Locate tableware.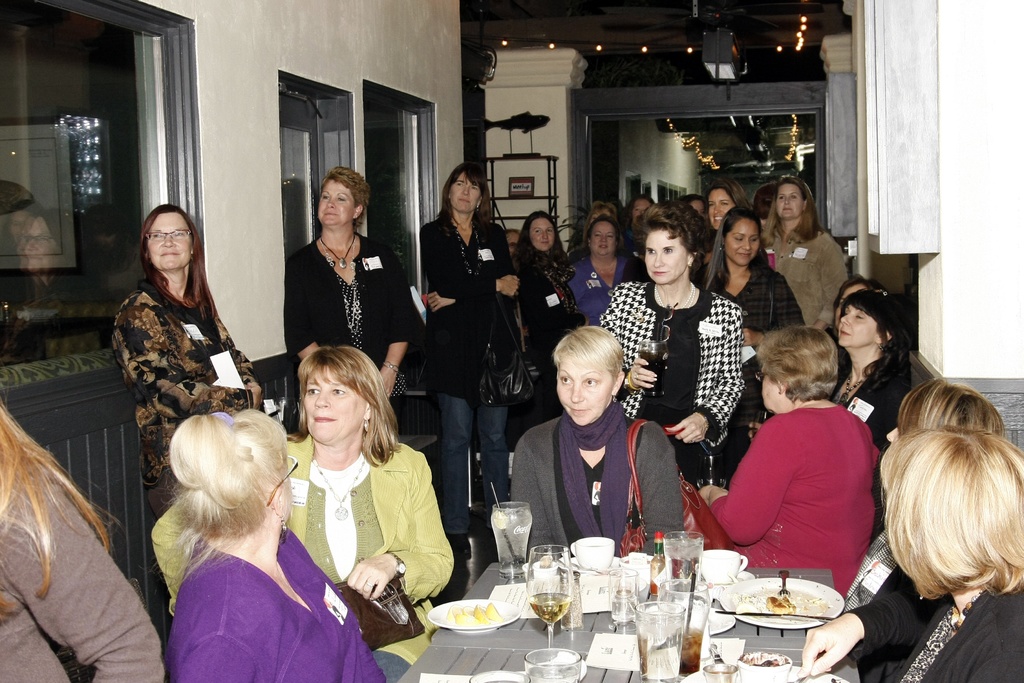
Bounding box: bbox(425, 595, 522, 636).
